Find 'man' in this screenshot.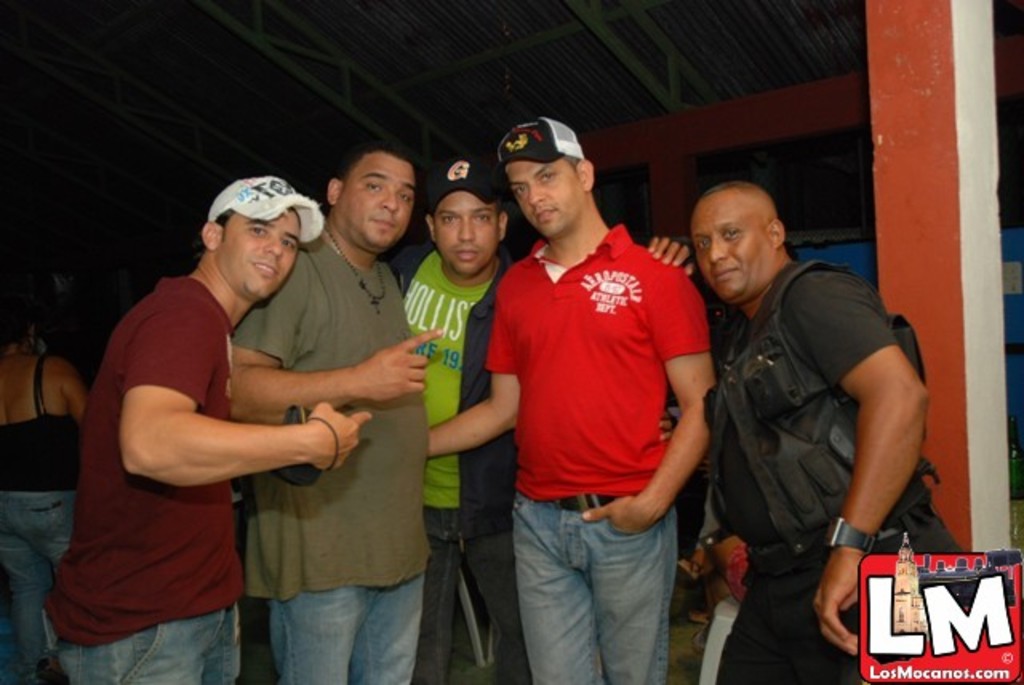
The bounding box for 'man' is 390 155 693 683.
